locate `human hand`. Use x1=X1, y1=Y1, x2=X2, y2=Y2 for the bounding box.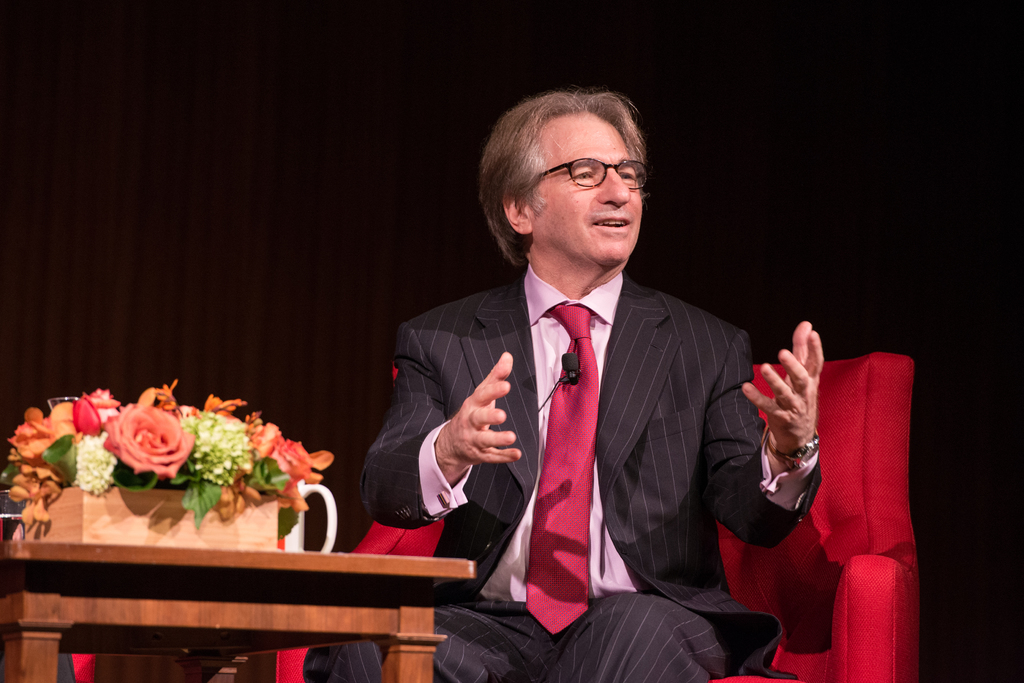
x1=757, y1=336, x2=854, y2=520.
